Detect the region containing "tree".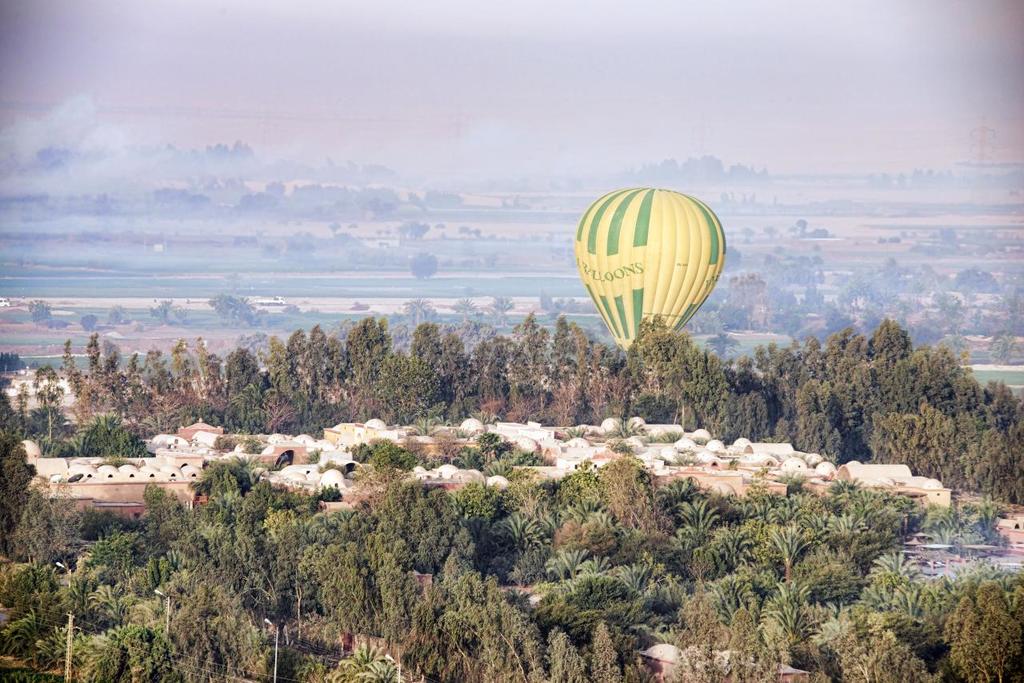
x1=409 y1=246 x2=446 y2=284.
